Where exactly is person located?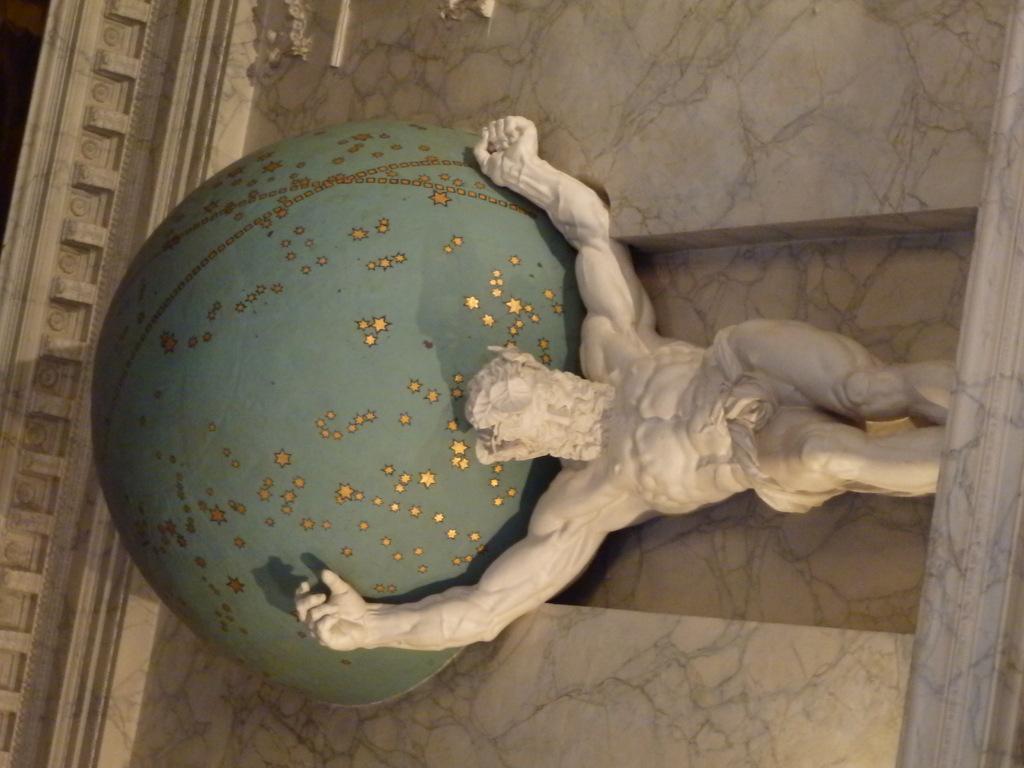
Its bounding box is {"x1": 295, "y1": 117, "x2": 955, "y2": 646}.
